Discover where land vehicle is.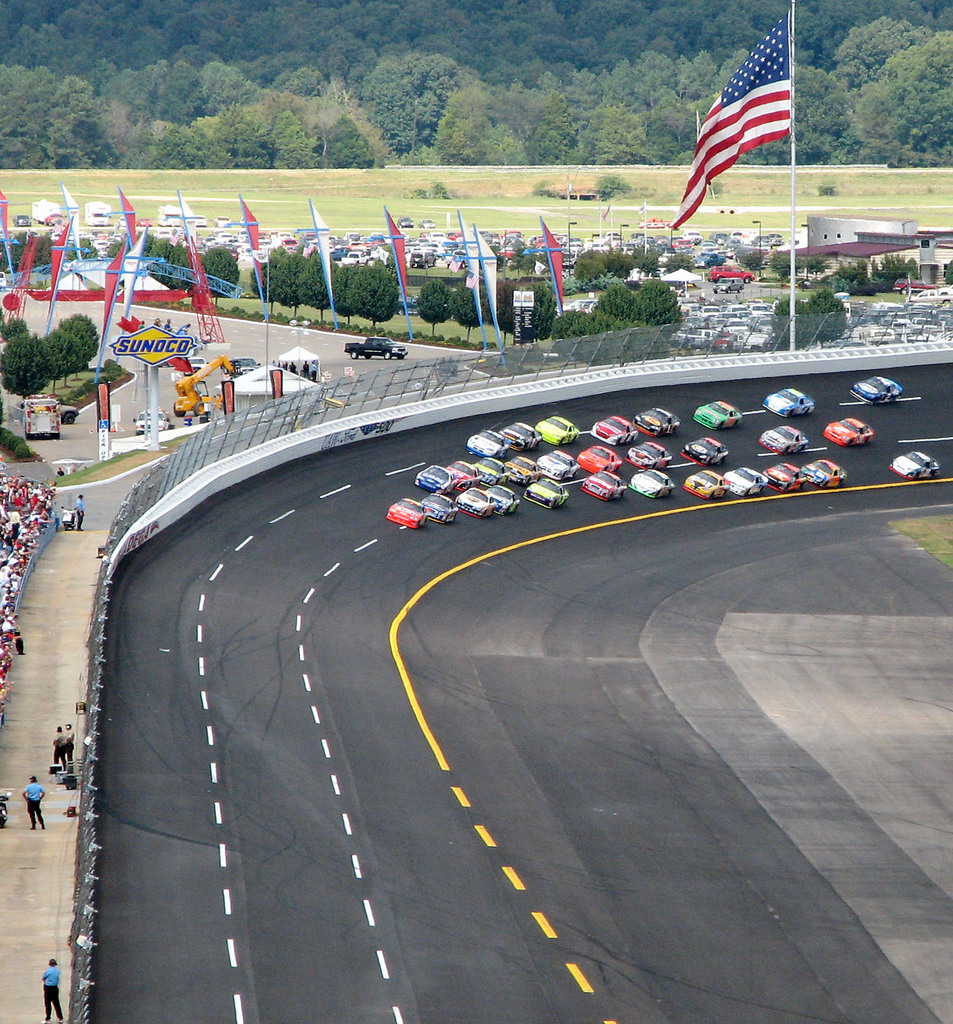
Discovered at box=[623, 440, 674, 469].
